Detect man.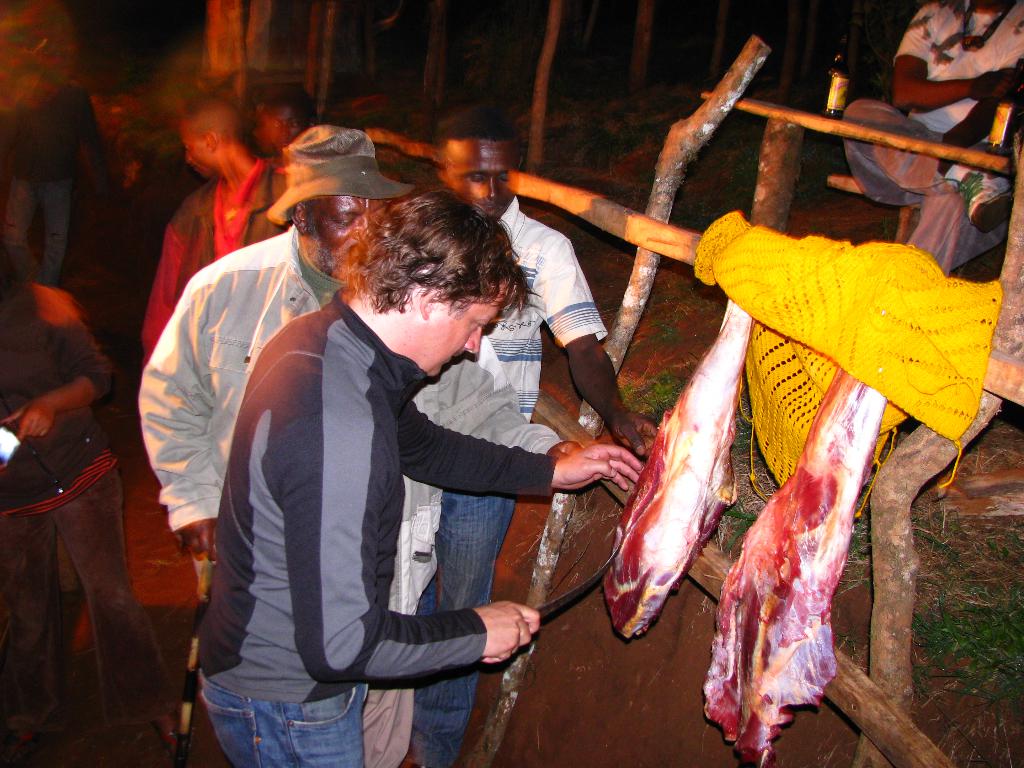
Detected at box(138, 124, 648, 767).
